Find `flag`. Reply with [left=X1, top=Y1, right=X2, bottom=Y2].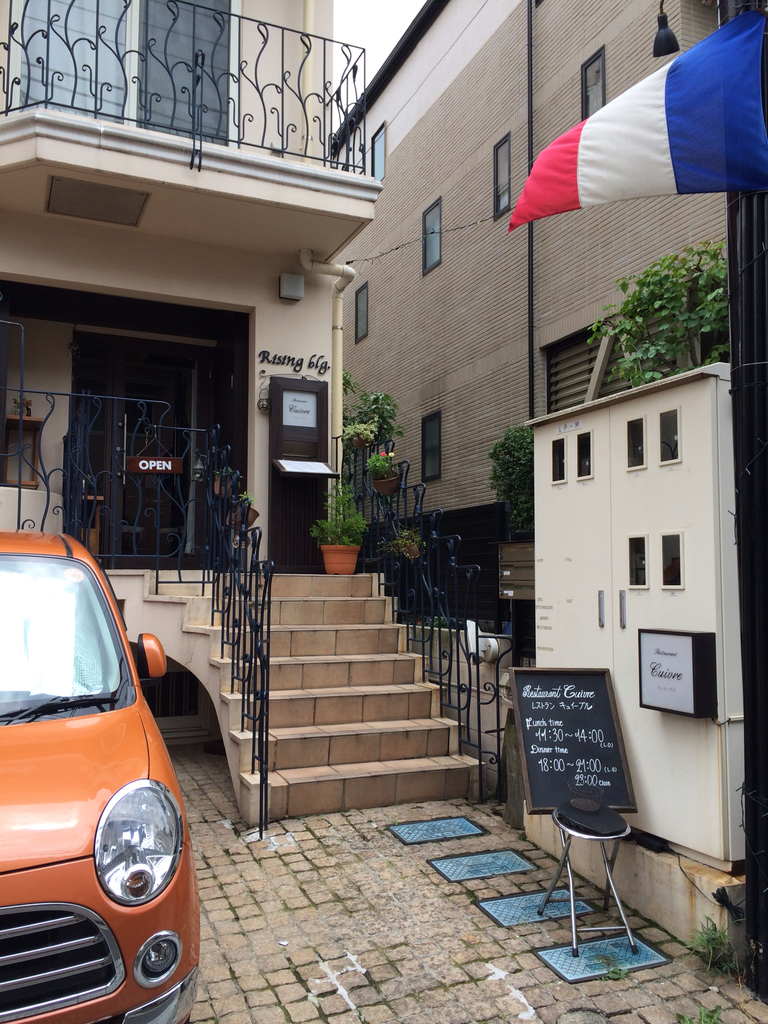
[left=520, top=35, right=733, bottom=231].
